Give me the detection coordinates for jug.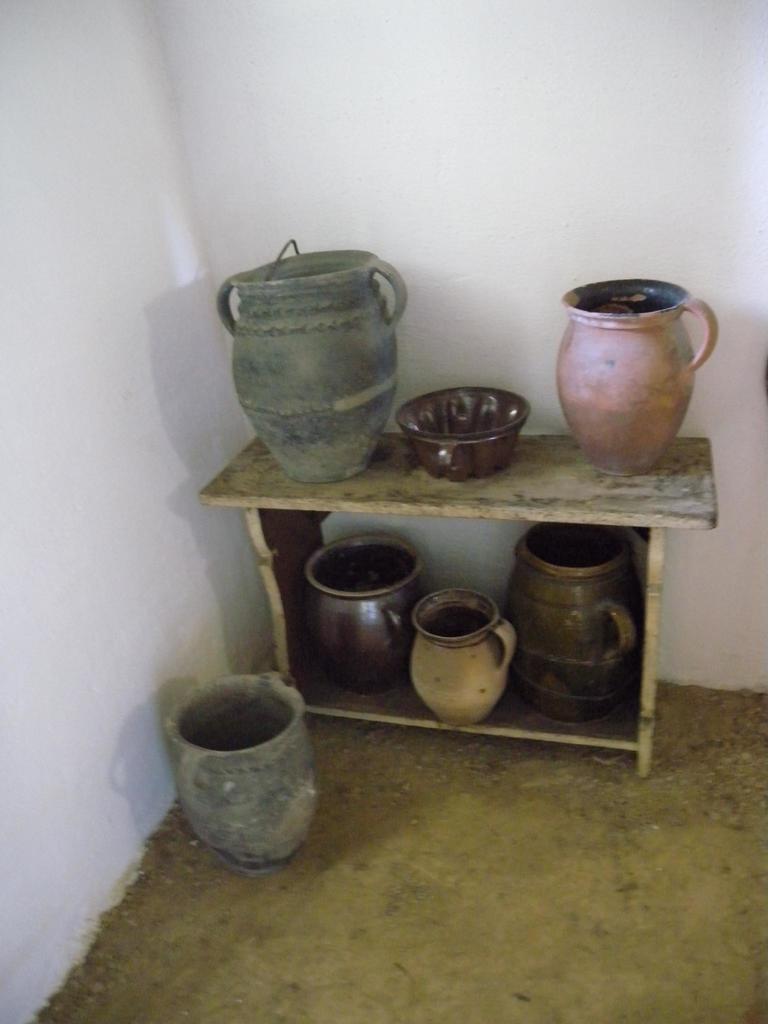
pyautogui.locateOnScreen(412, 586, 513, 727).
